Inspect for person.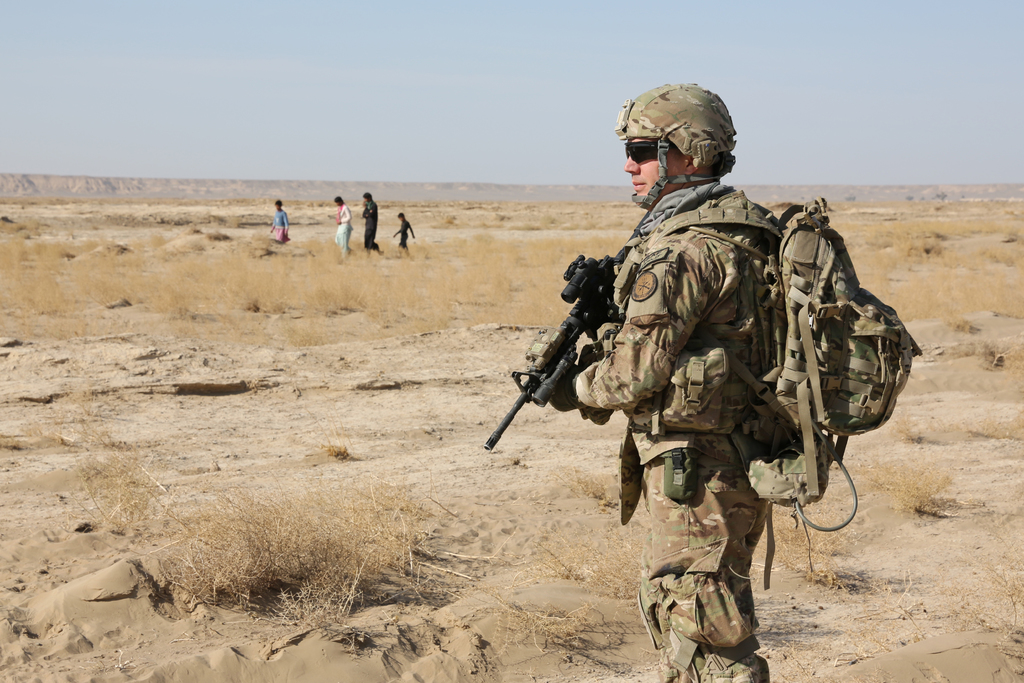
Inspection: select_region(335, 193, 355, 254).
